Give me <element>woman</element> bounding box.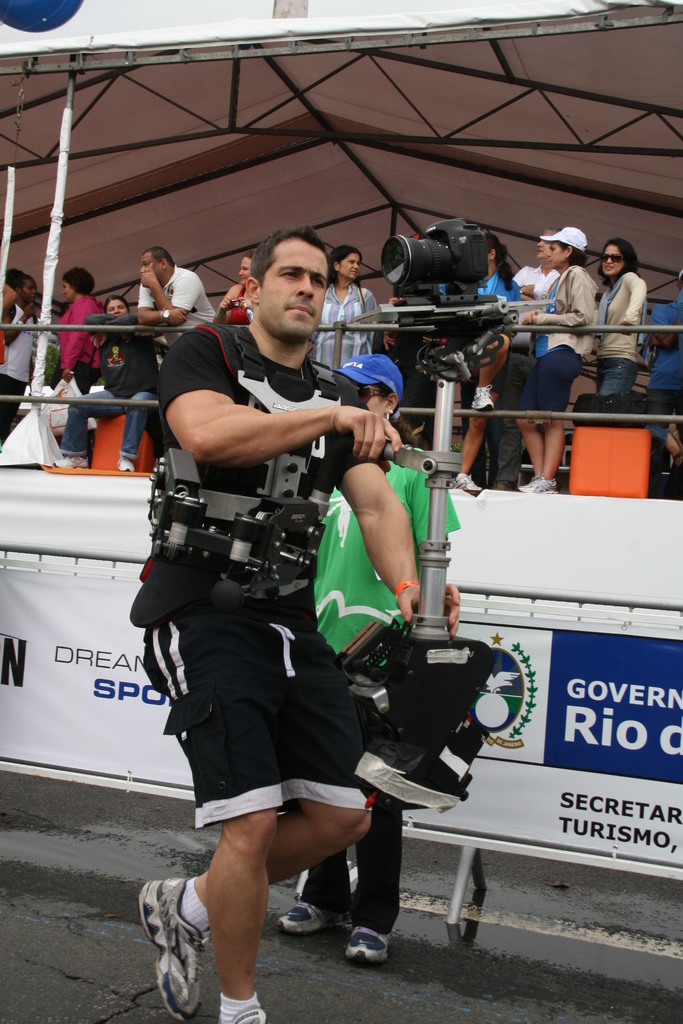
box=[516, 226, 595, 488].
